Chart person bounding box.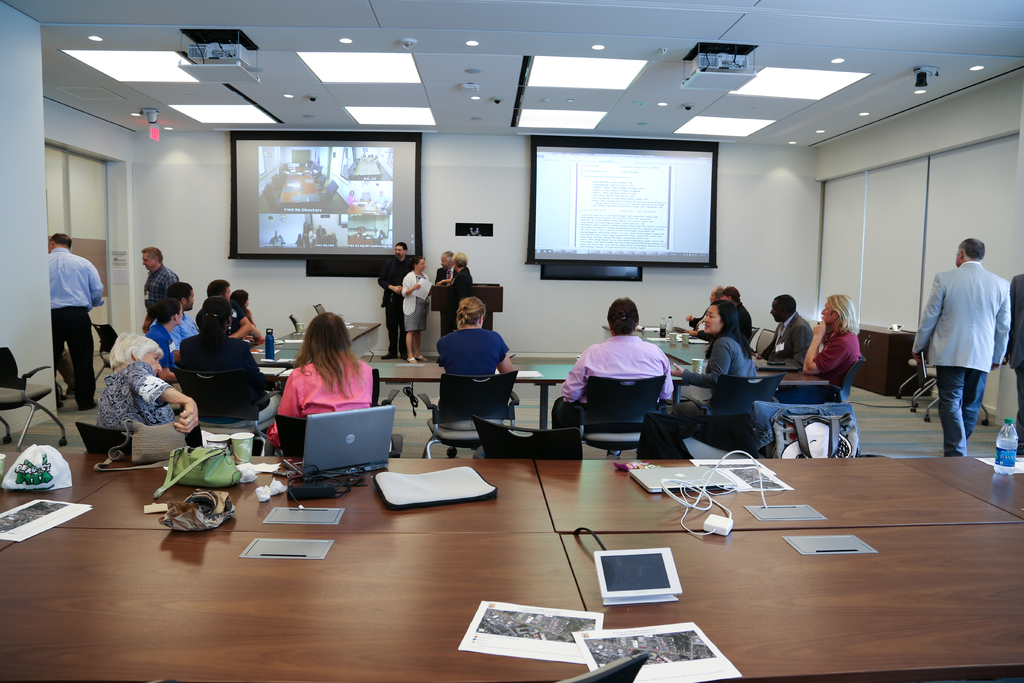
Charted: select_region(801, 295, 863, 386).
